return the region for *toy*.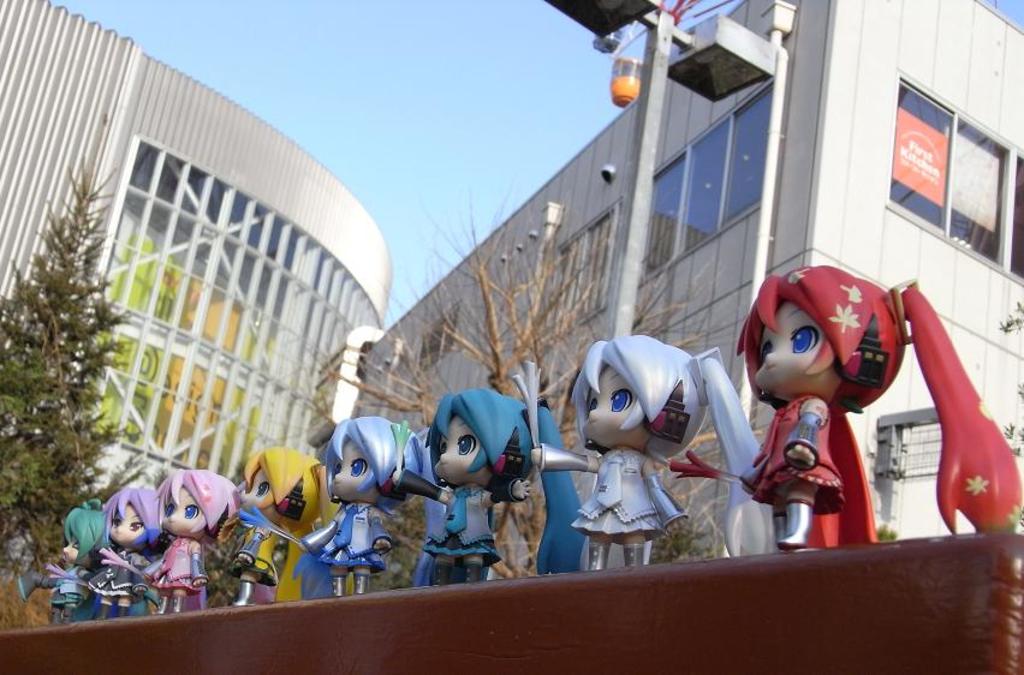
region(397, 393, 587, 586).
